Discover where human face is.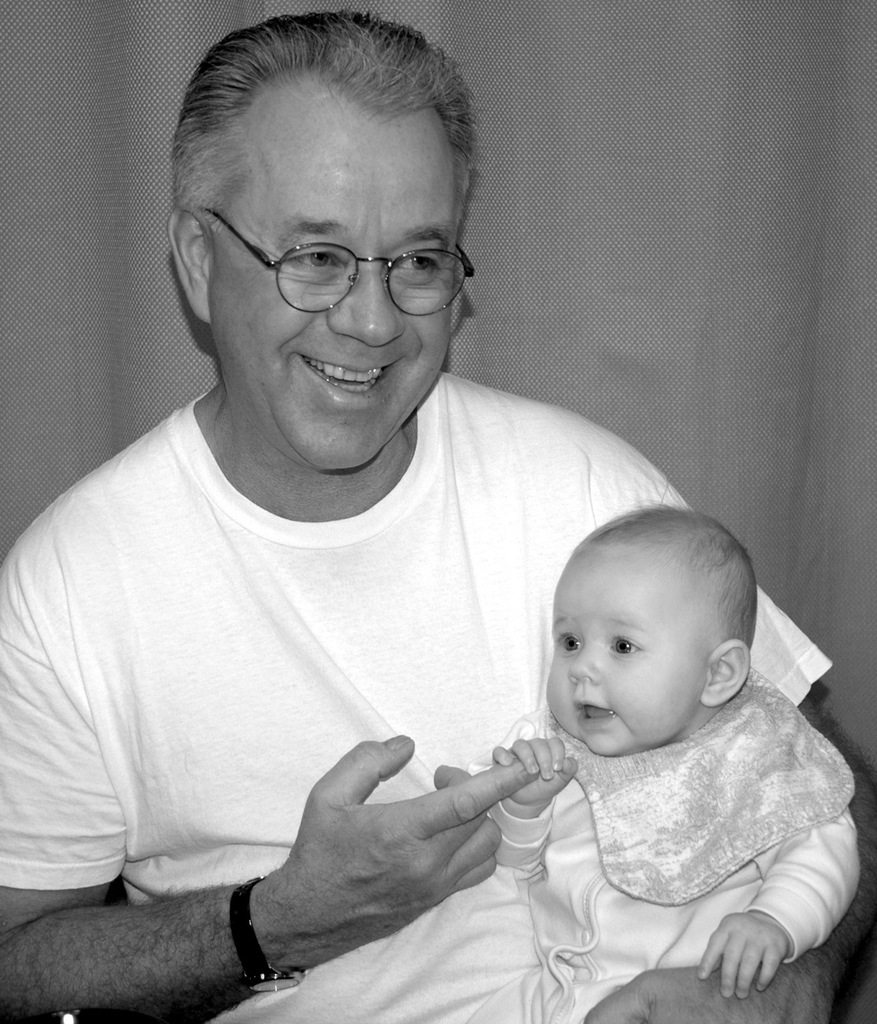
Discovered at detection(544, 554, 706, 751).
